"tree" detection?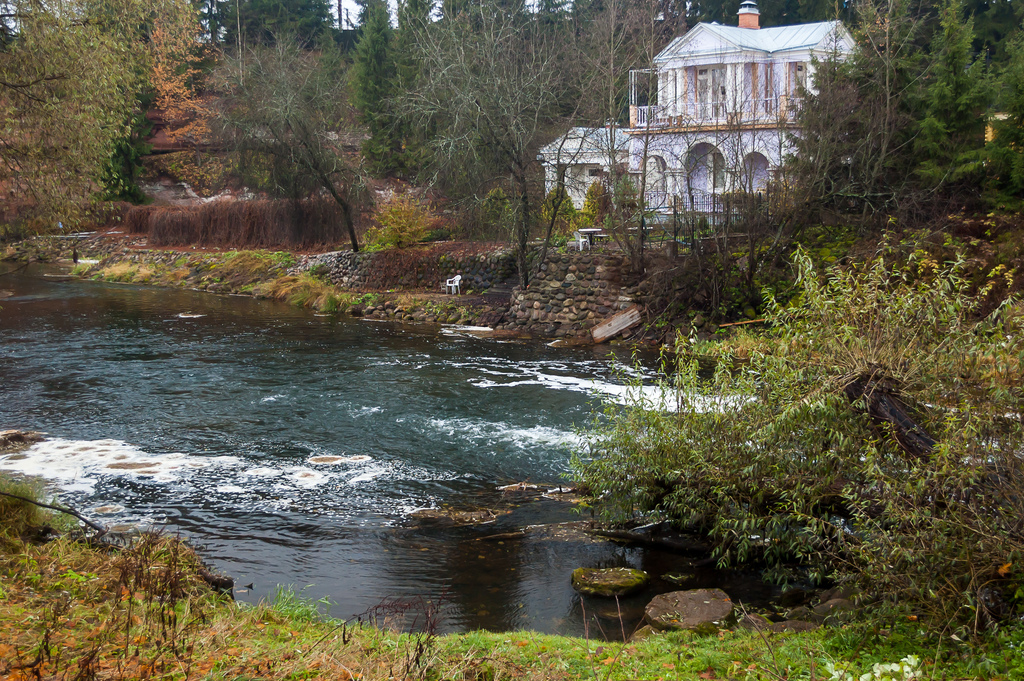
{"left": 774, "top": 51, "right": 900, "bottom": 220}
